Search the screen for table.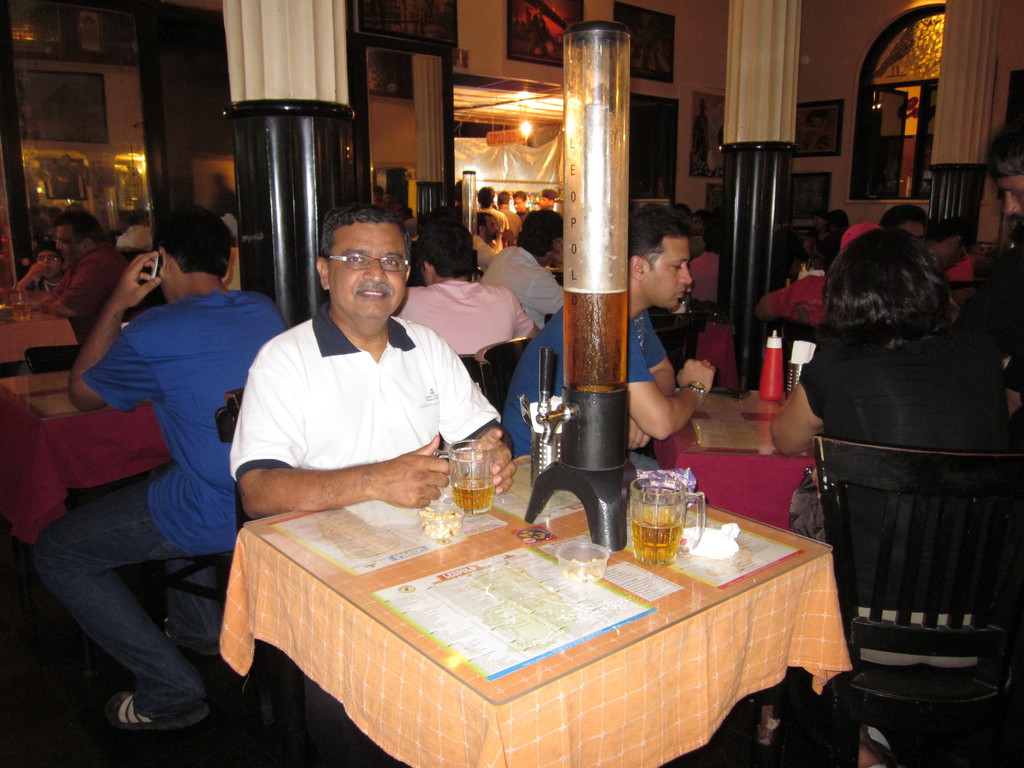
Found at 244:449:851:758.
